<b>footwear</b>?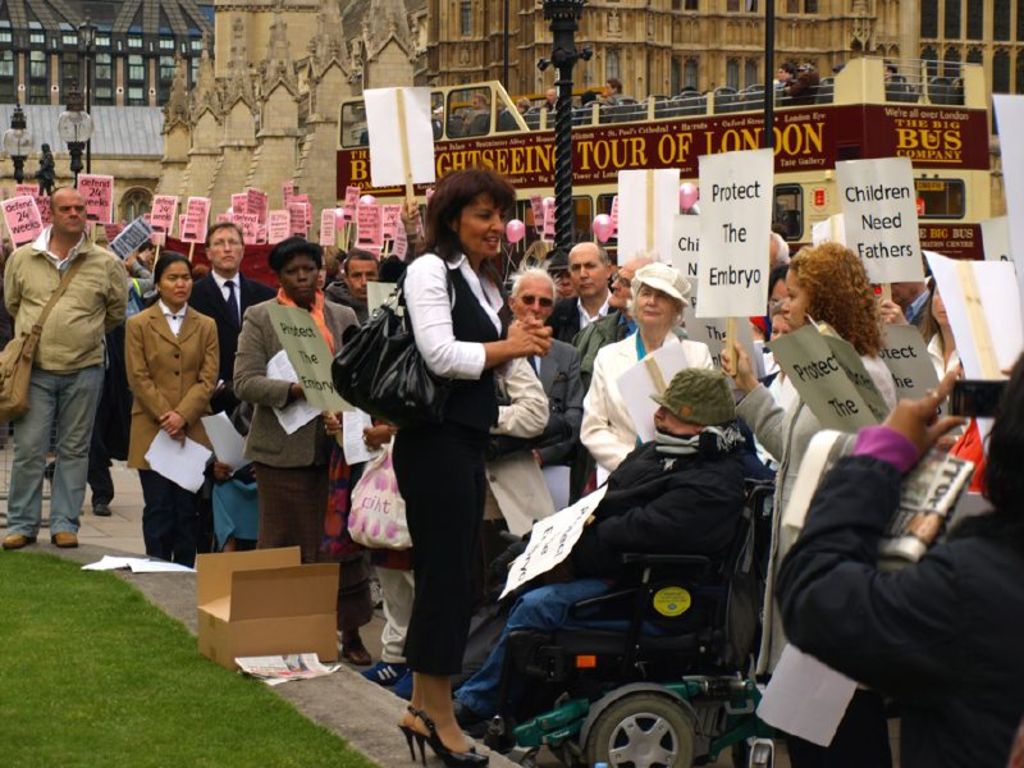
pyautogui.locateOnScreen(360, 657, 408, 684)
